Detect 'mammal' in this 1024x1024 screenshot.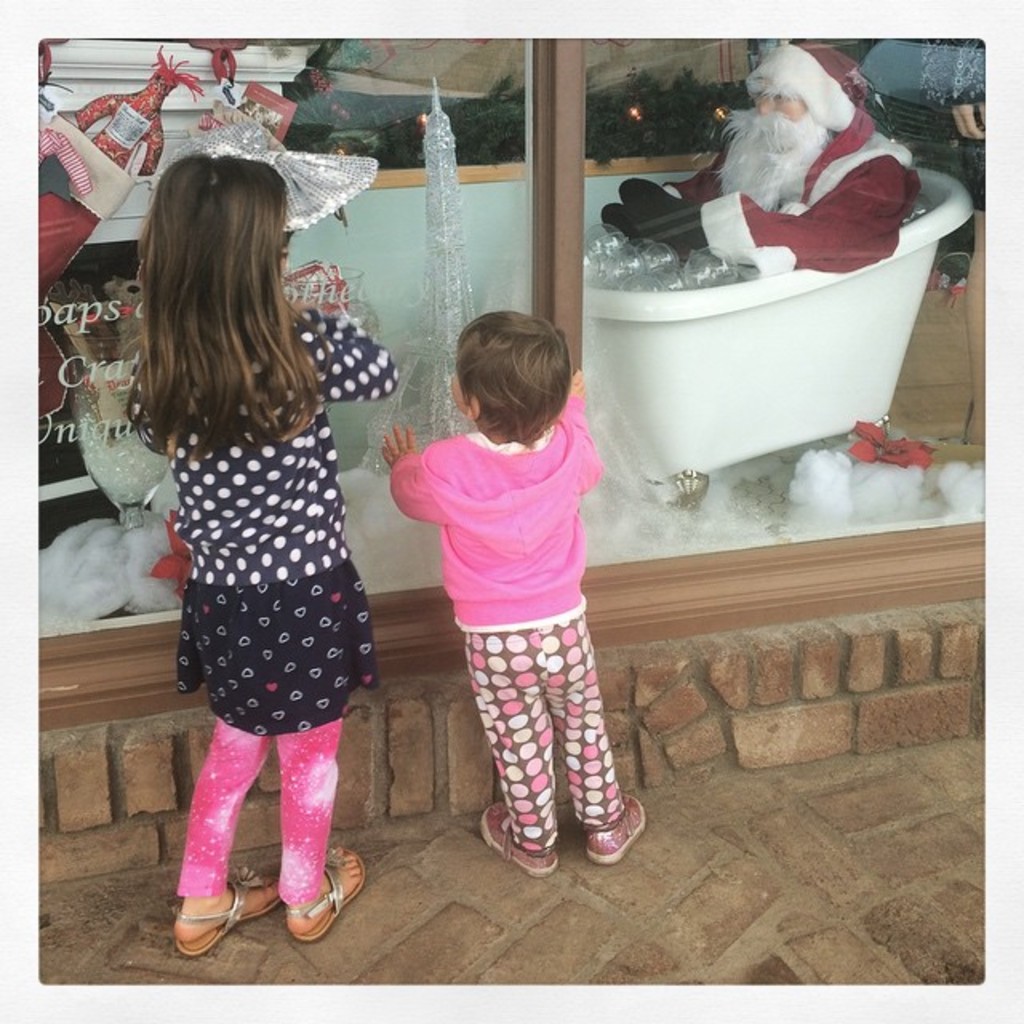
Detection: Rect(602, 46, 909, 270).
